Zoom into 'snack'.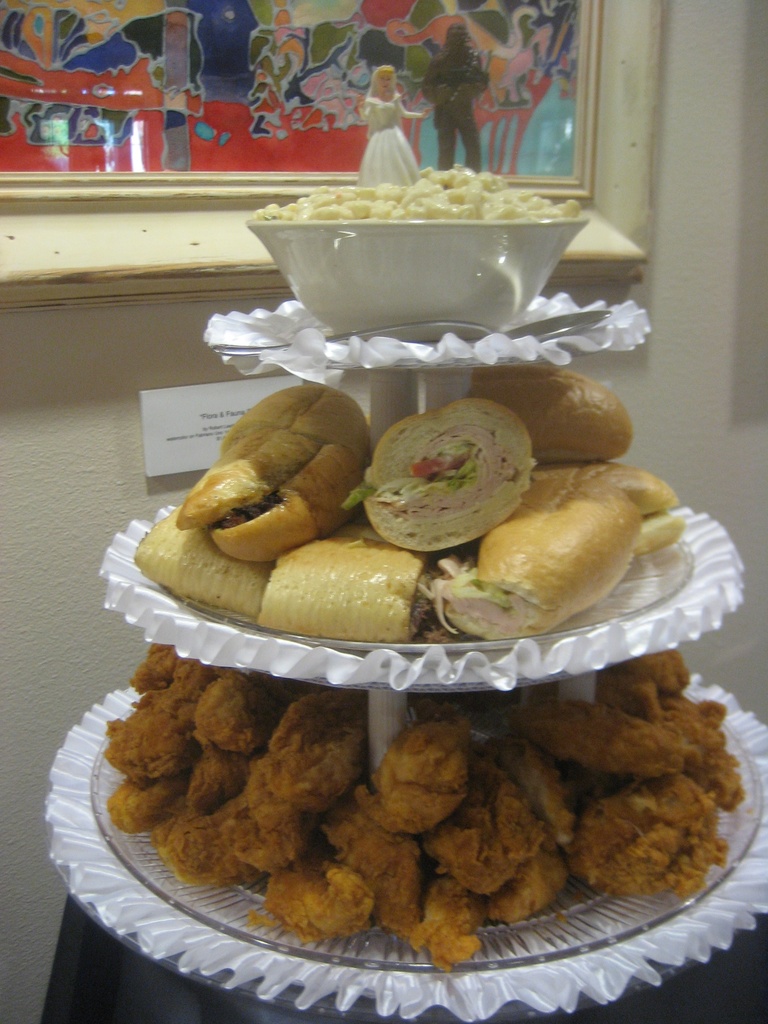
Zoom target: box(344, 397, 532, 550).
